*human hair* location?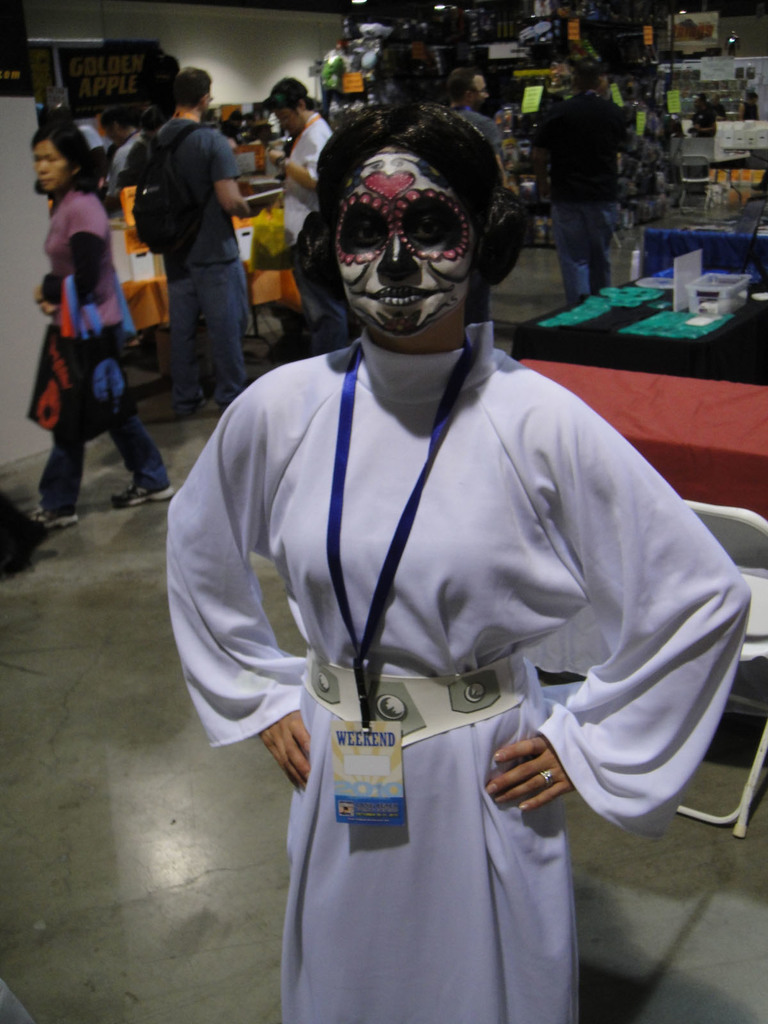
x1=577 y1=56 x2=611 y2=94
